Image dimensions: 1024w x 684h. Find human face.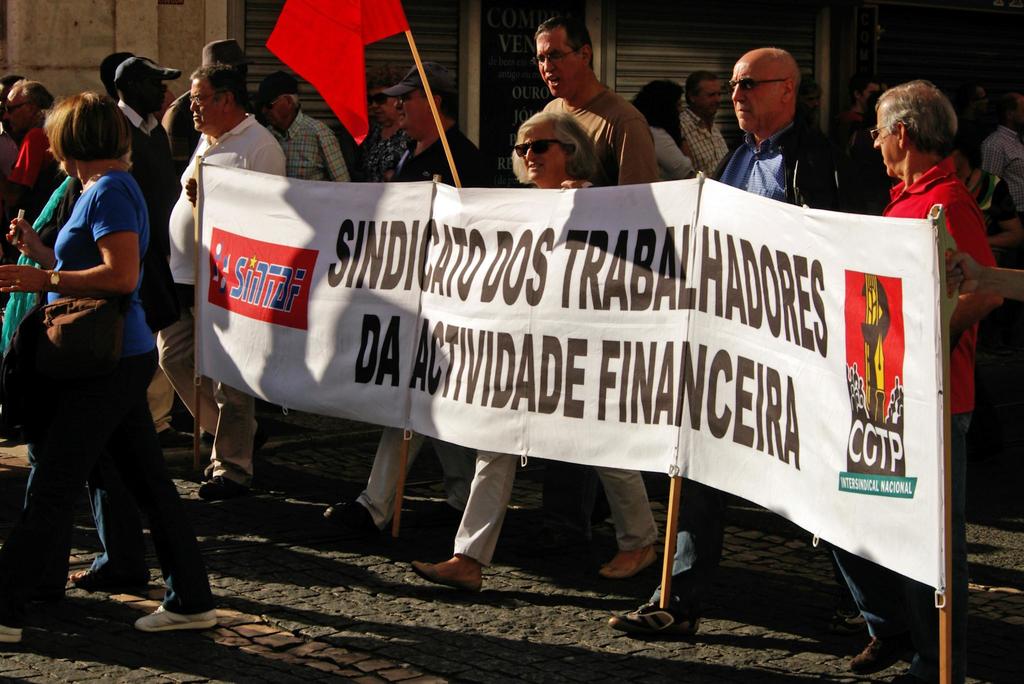
Rect(189, 76, 227, 133).
